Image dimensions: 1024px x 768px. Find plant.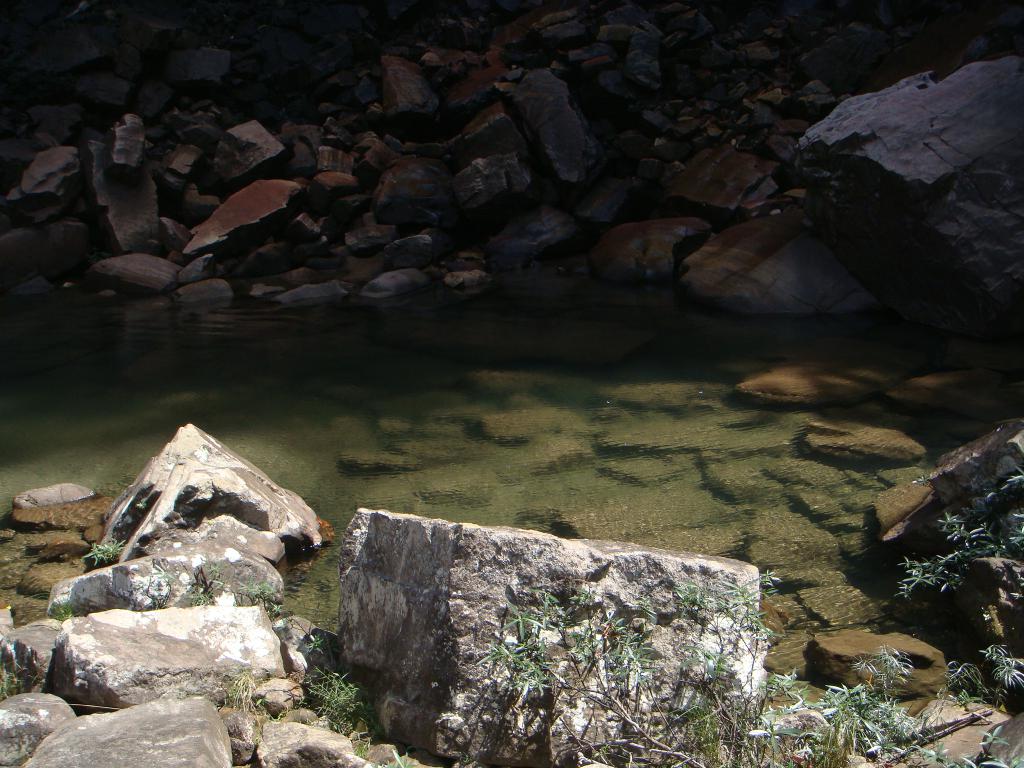
bbox=(780, 640, 963, 767).
